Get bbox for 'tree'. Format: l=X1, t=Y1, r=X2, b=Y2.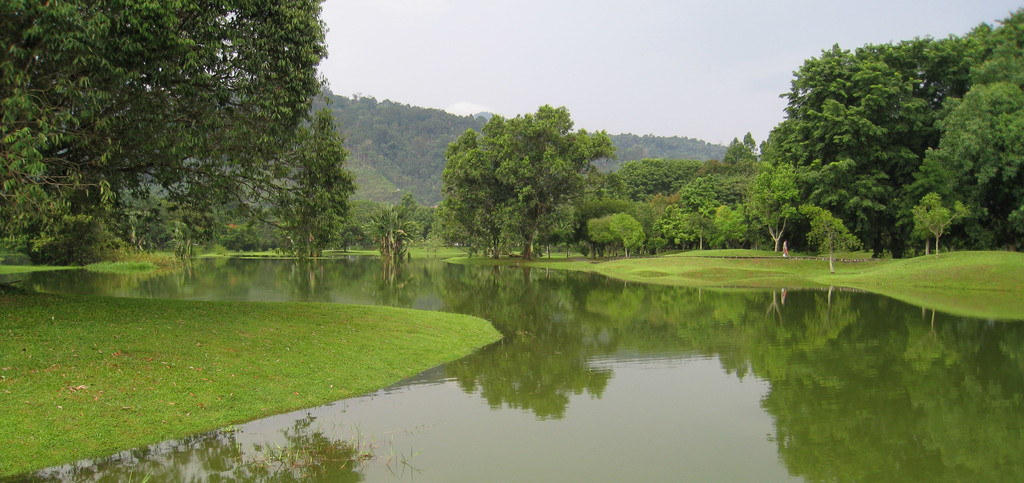
l=748, t=168, r=805, b=256.
